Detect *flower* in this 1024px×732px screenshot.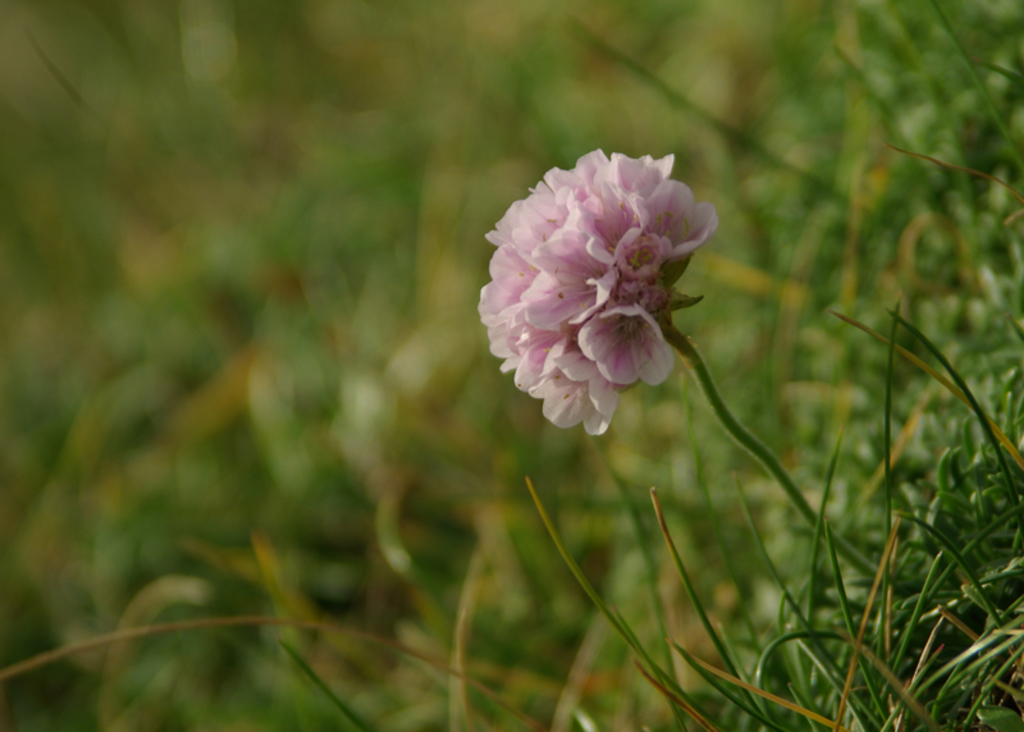
Detection: <bbox>485, 142, 726, 440</bbox>.
